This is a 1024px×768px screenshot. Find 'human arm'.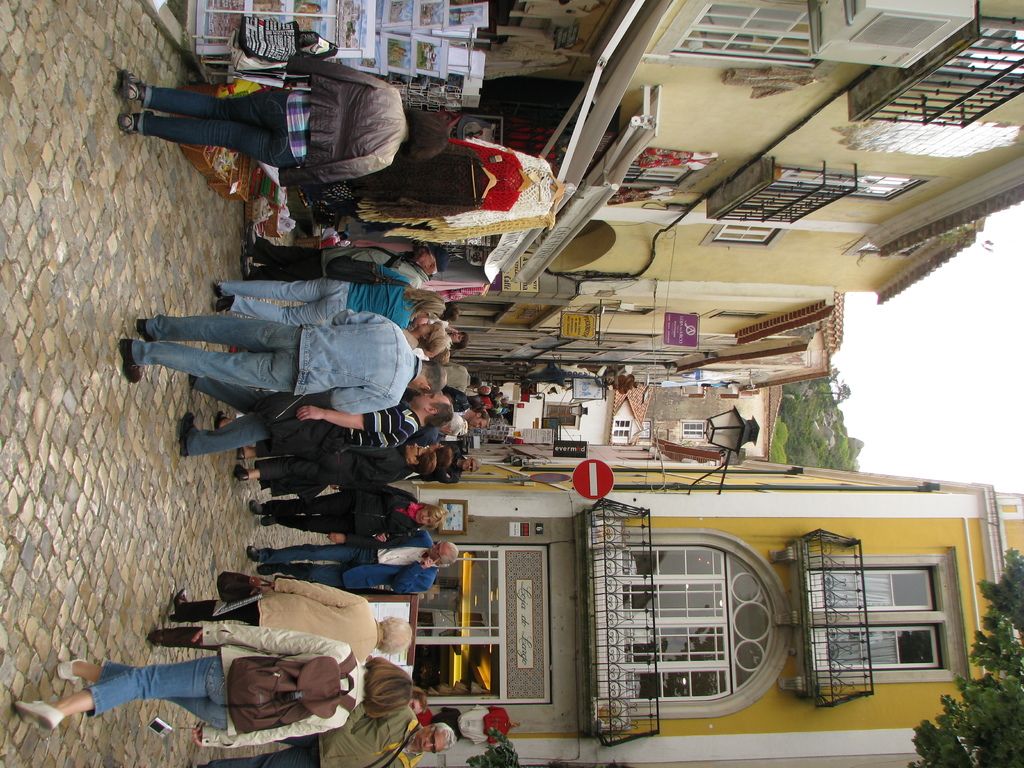
Bounding box: x1=440 y1=440 x2=460 y2=477.
